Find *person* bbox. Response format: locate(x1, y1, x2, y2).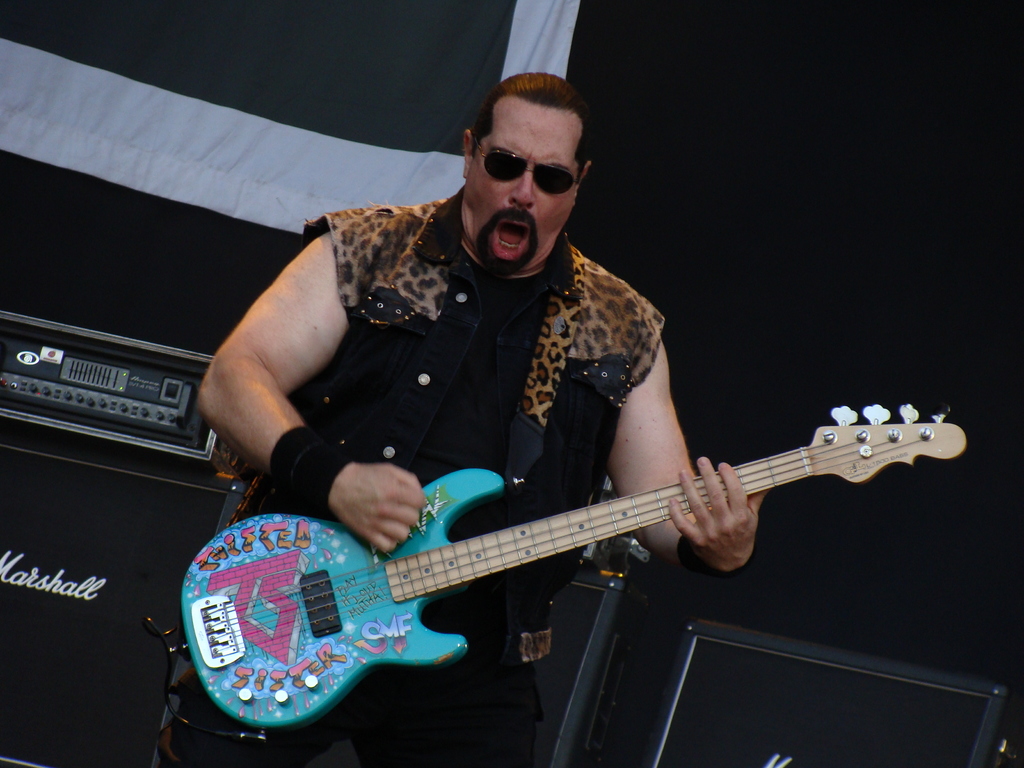
locate(188, 104, 881, 753).
